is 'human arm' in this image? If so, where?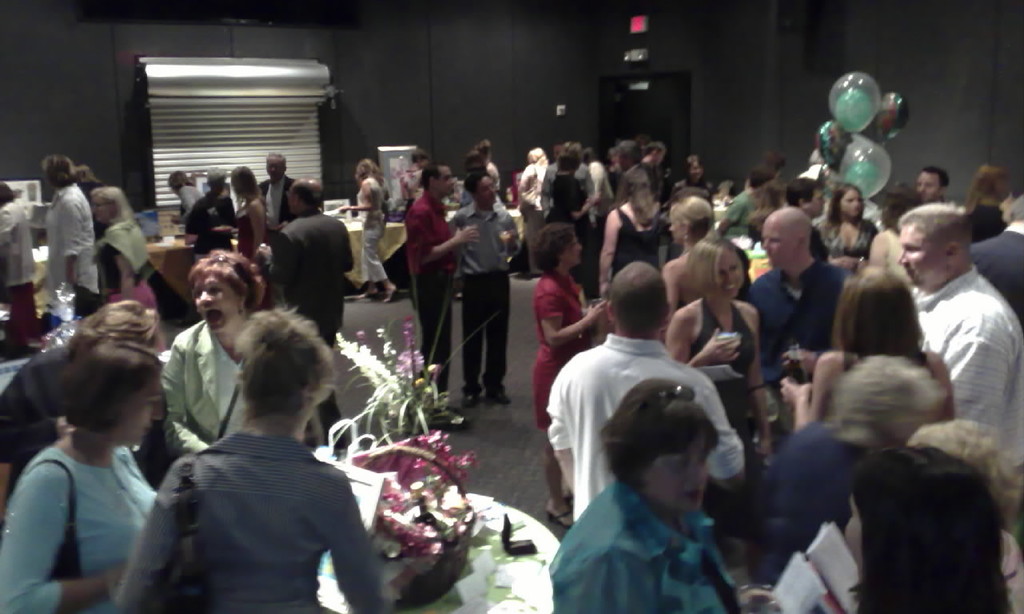
Yes, at box(692, 365, 756, 498).
